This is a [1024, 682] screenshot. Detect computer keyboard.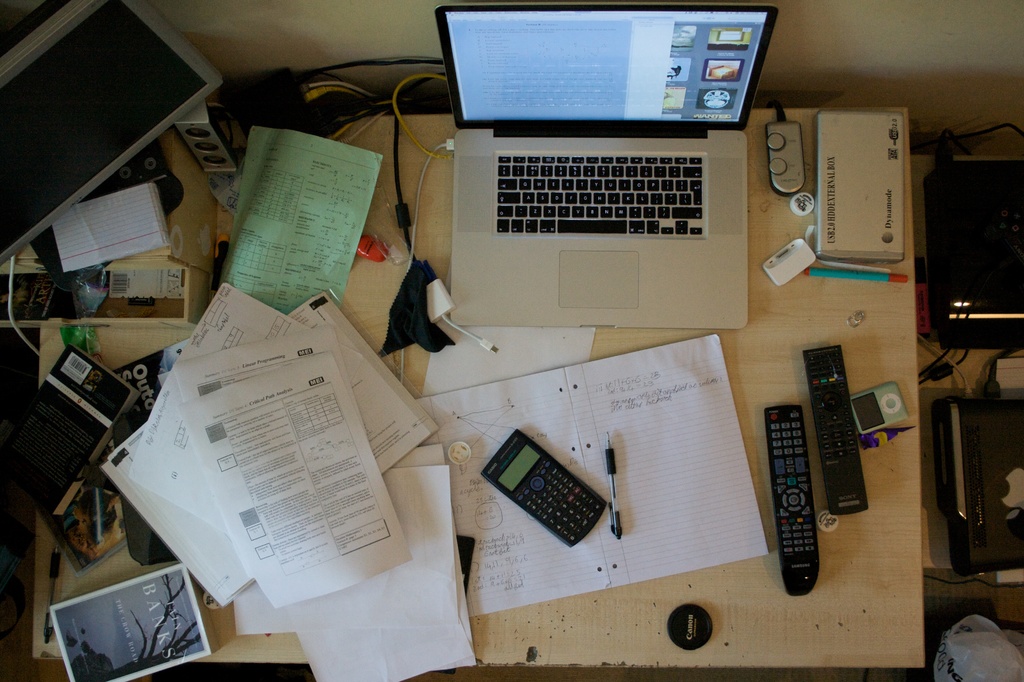
(496, 151, 706, 236).
